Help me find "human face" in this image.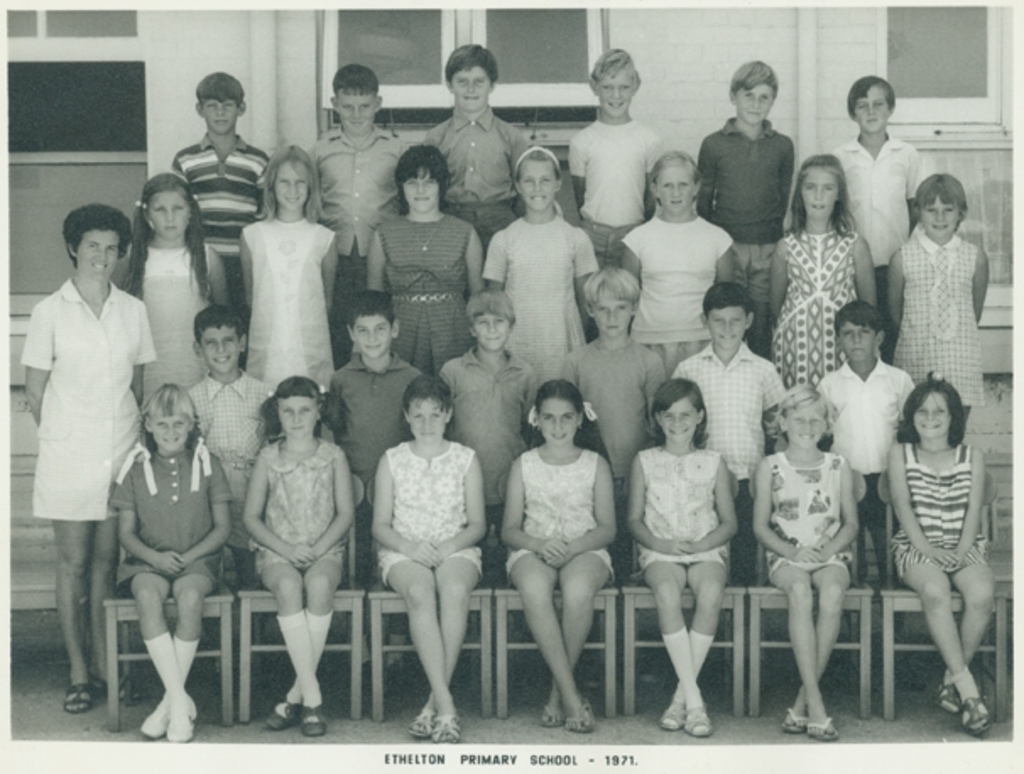
Found it: (353, 311, 387, 362).
